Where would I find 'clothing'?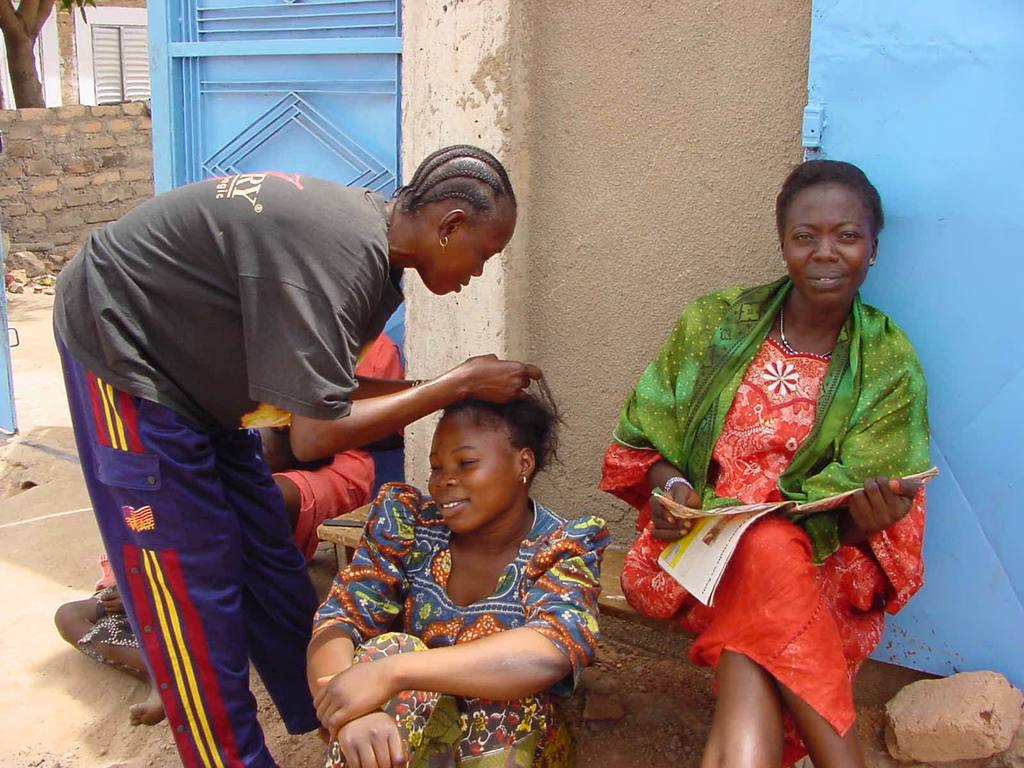
At x1=593 y1=277 x2=930 y2=765.
